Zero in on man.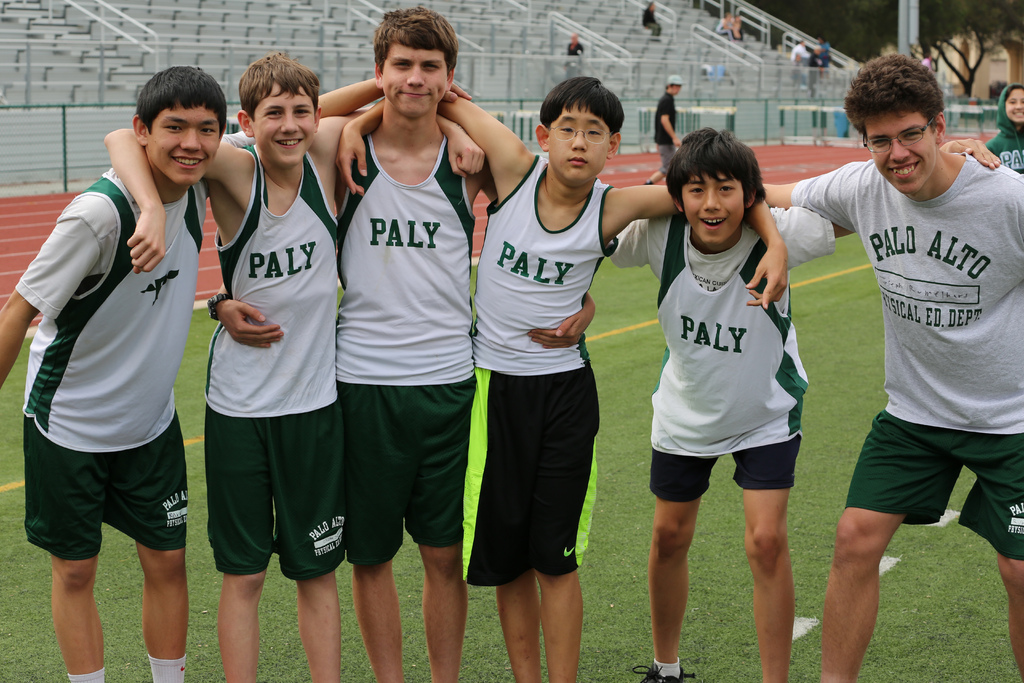
Zeroed in: l=637, t=68, r=685, b=189.
